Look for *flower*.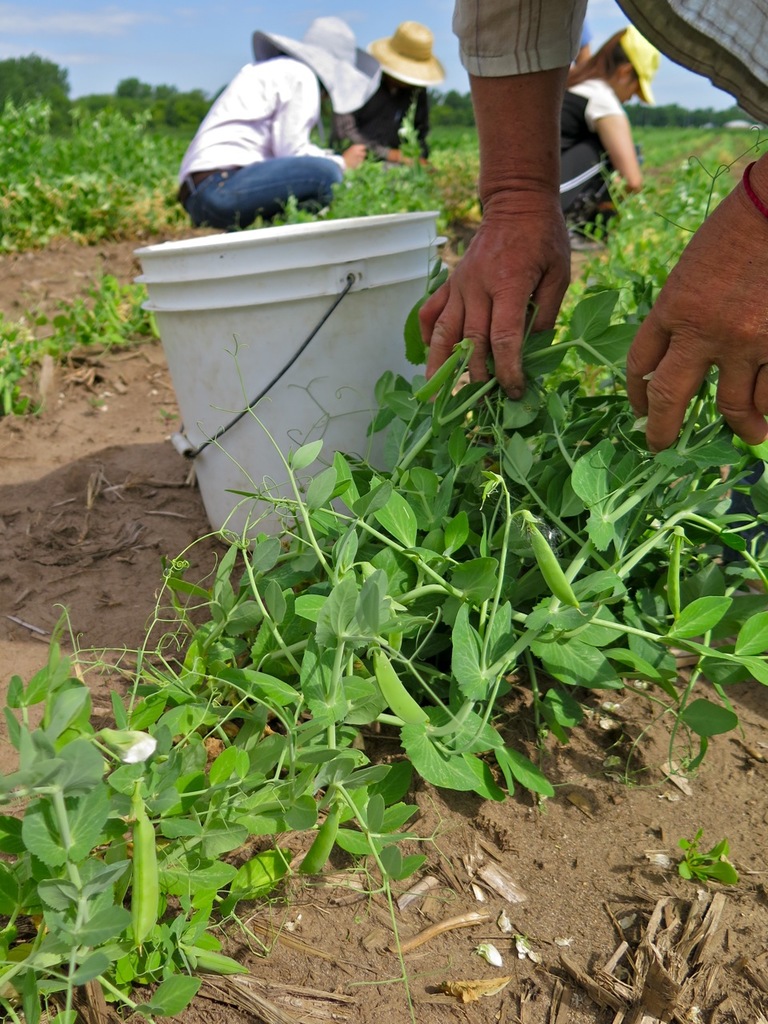
Found: <bbox>85, 731, 157, 754</bbox>.
